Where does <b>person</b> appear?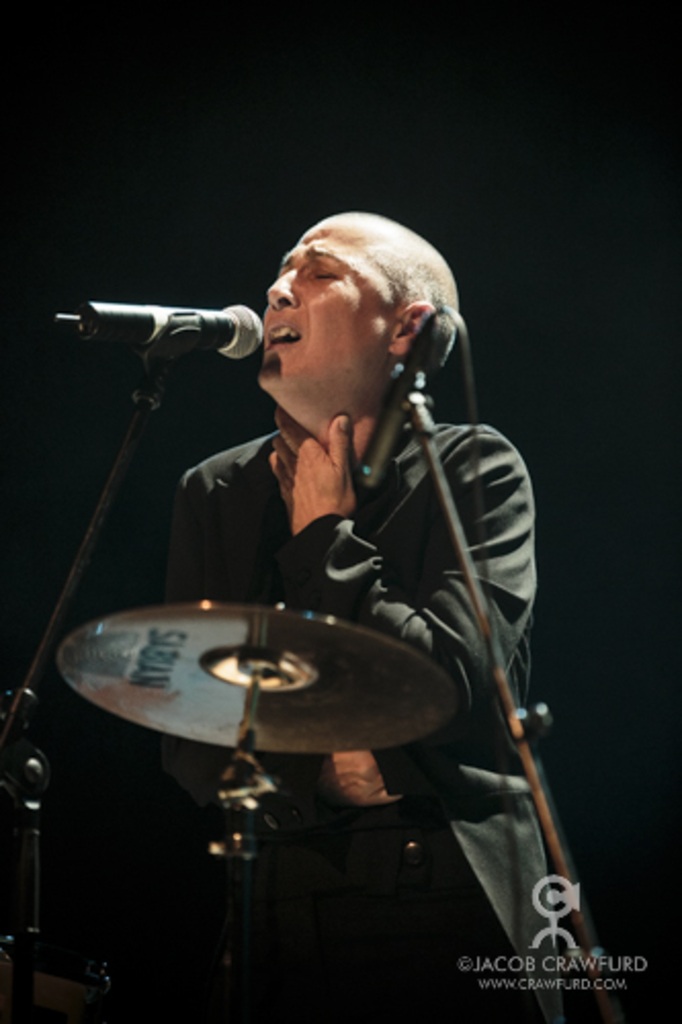
Appears at rect(158, 207, 563, 1022).
